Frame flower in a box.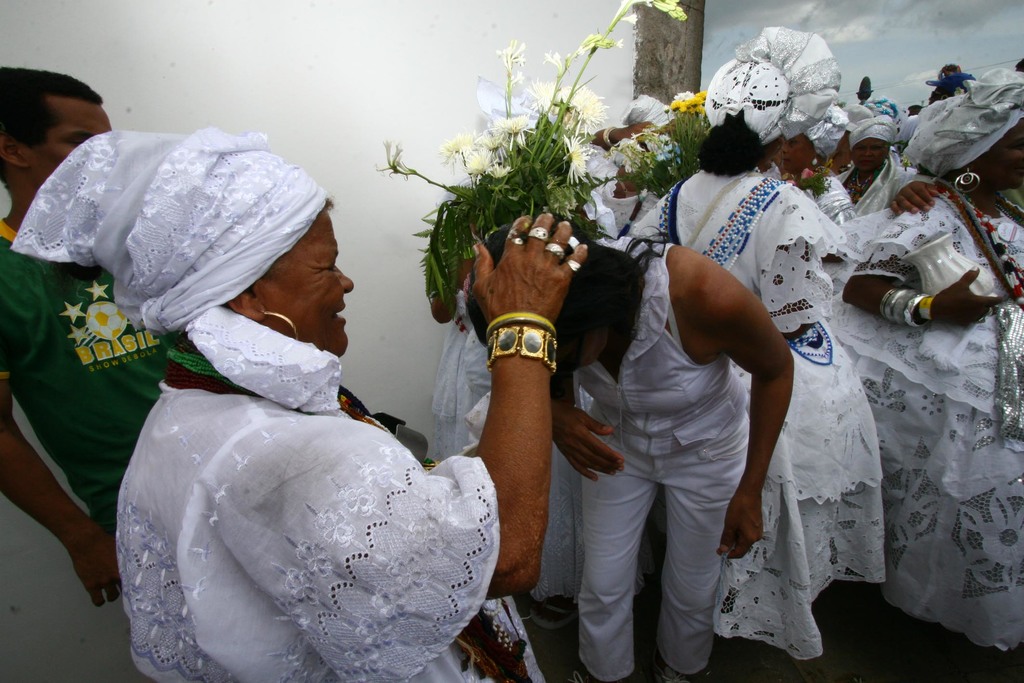
pyautogui.locateOnScreen(467, 152, 490, 173).
